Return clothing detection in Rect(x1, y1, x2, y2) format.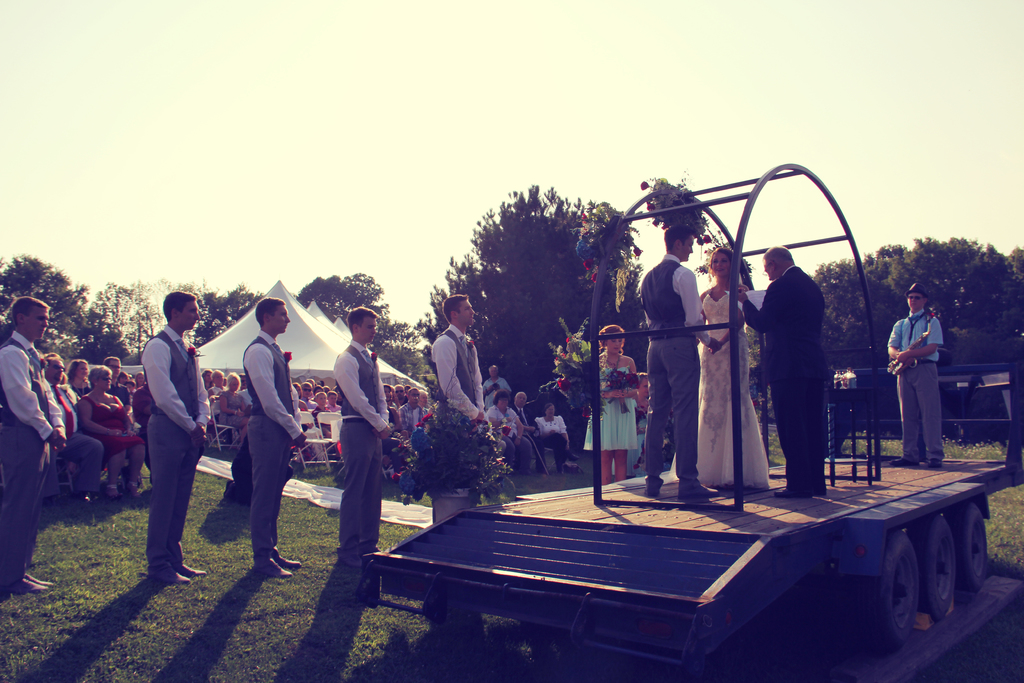
Rect(42, 381, 105, 471).
